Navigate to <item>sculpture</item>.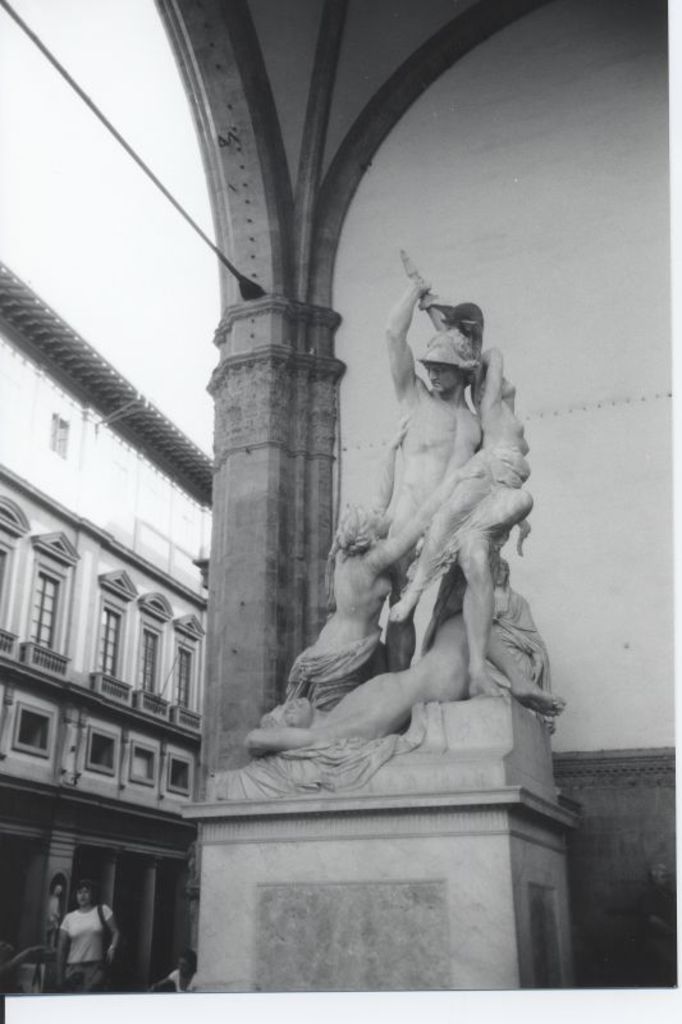
Navigation target: <box>252,236,586,799</box>.
